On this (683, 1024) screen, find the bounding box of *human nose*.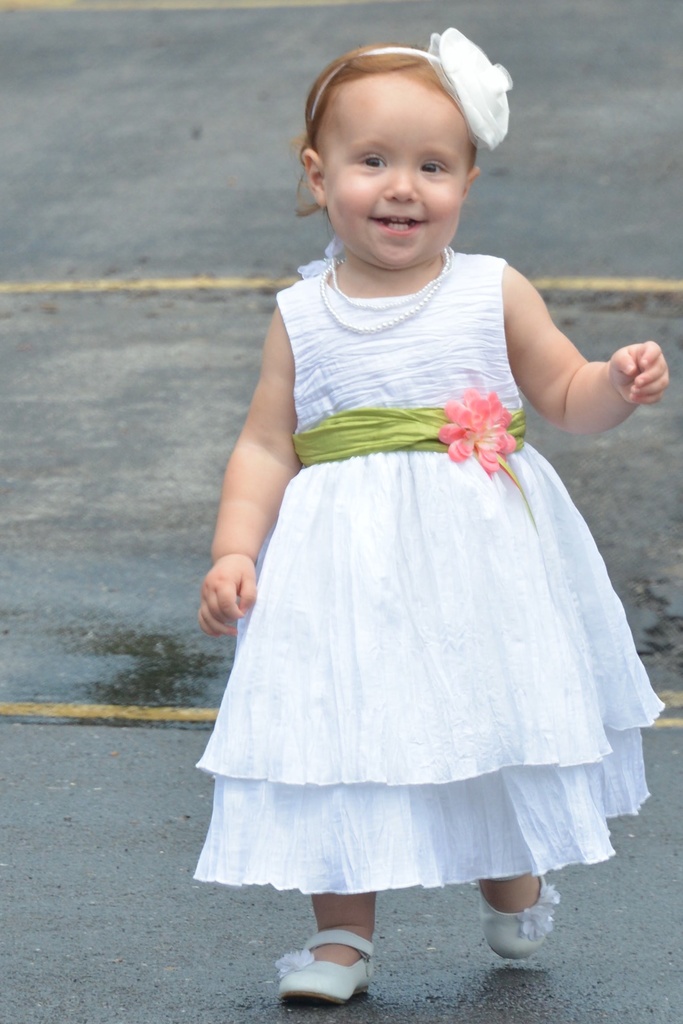
Bounding box: pyautogui.locateOnScreen(384, 164, 414, 201).
